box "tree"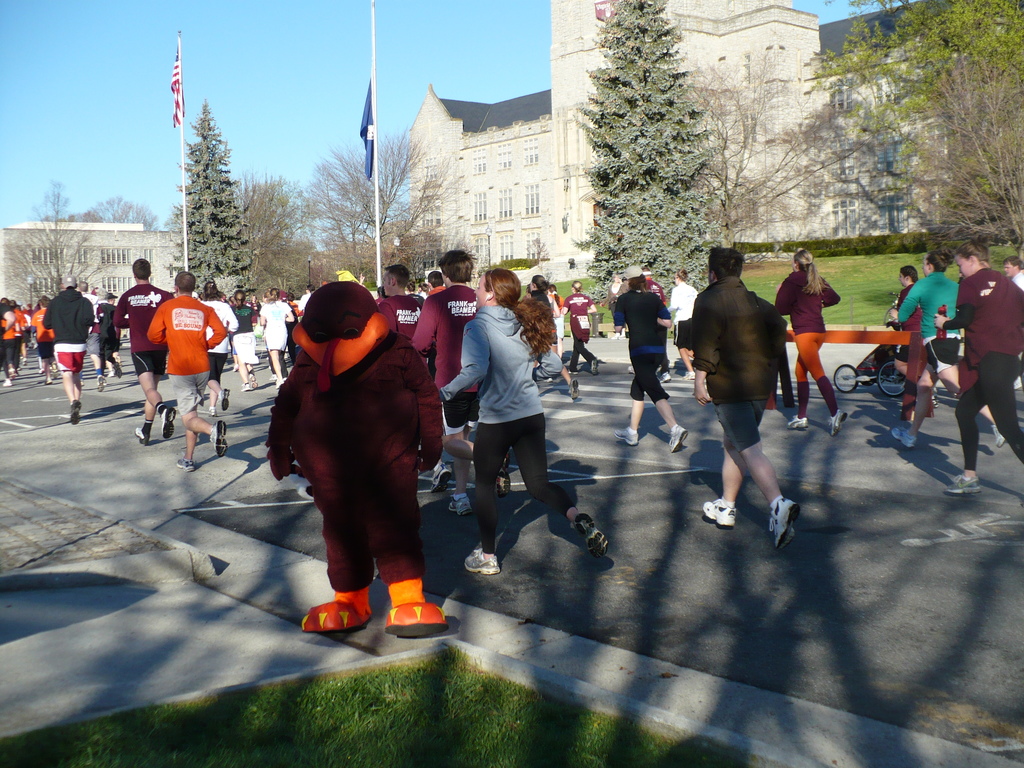
crop(0, 177, 116, 312)
